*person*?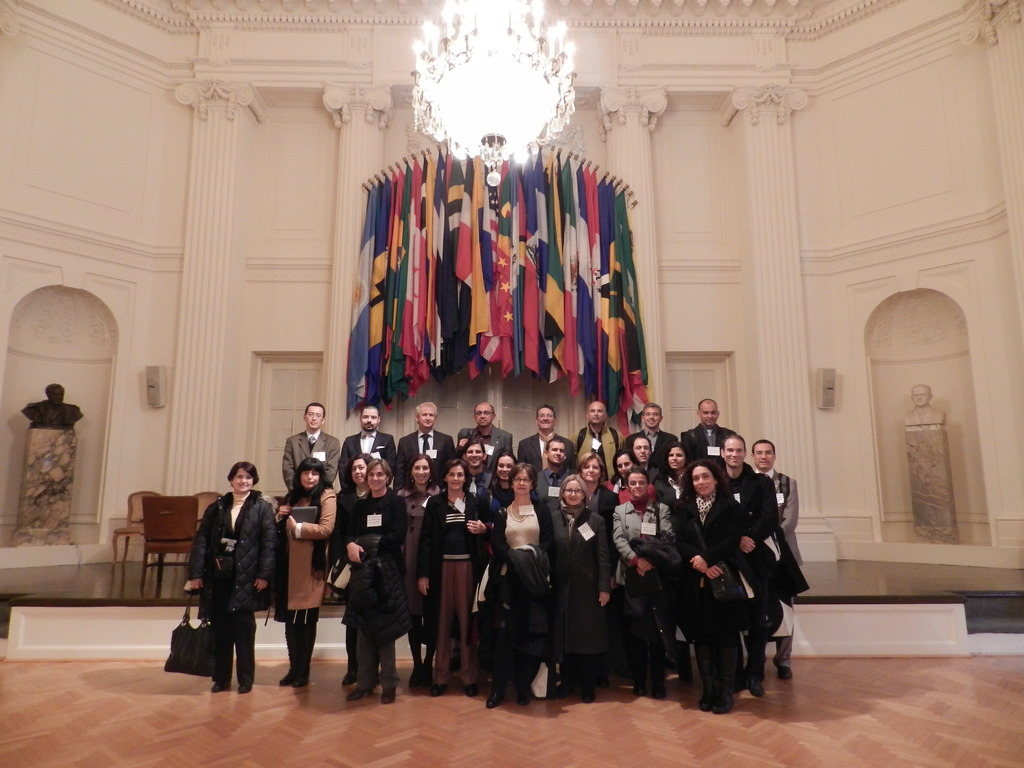
275:459:335:684
